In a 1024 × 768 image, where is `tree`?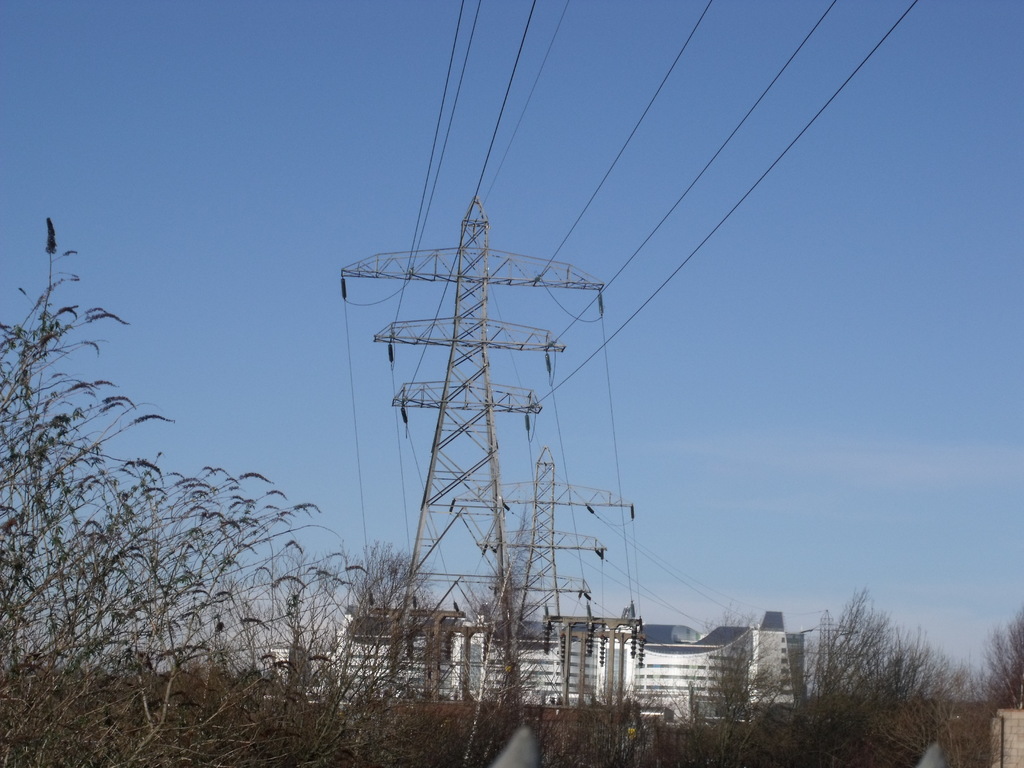
<box>976,615,1023,712</box>.
